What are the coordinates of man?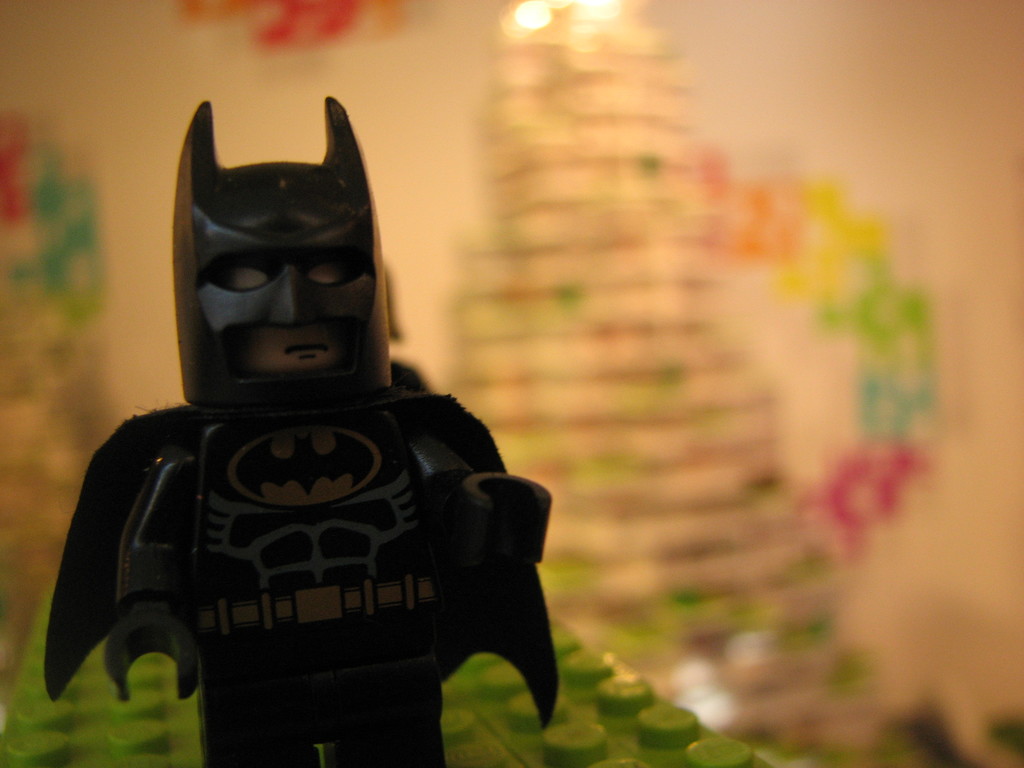
(x1=40, y1=96, x2=563, y2=767).
